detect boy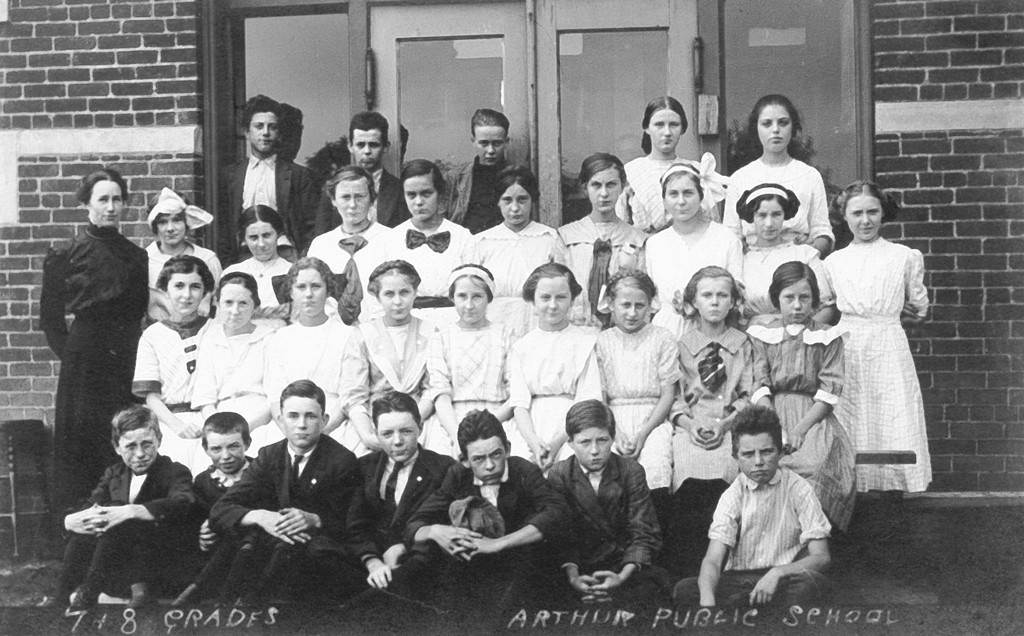
(left=688, top=404, right=849, bottom=610)
